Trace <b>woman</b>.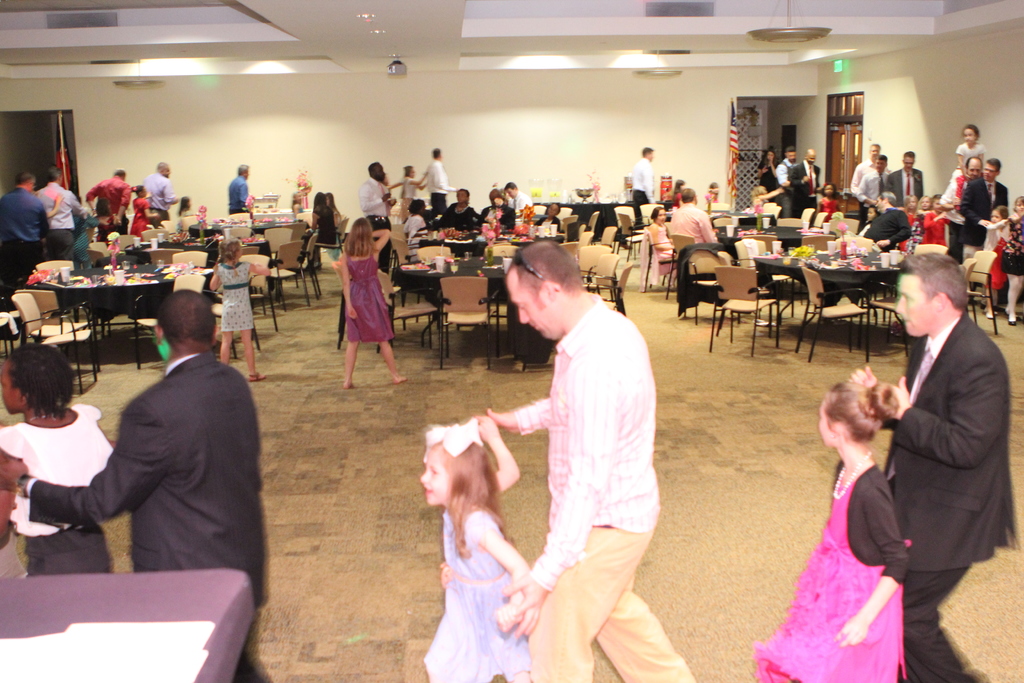
Traced to pyautogui.locateOnScreen(756, 148, 779, 192).
